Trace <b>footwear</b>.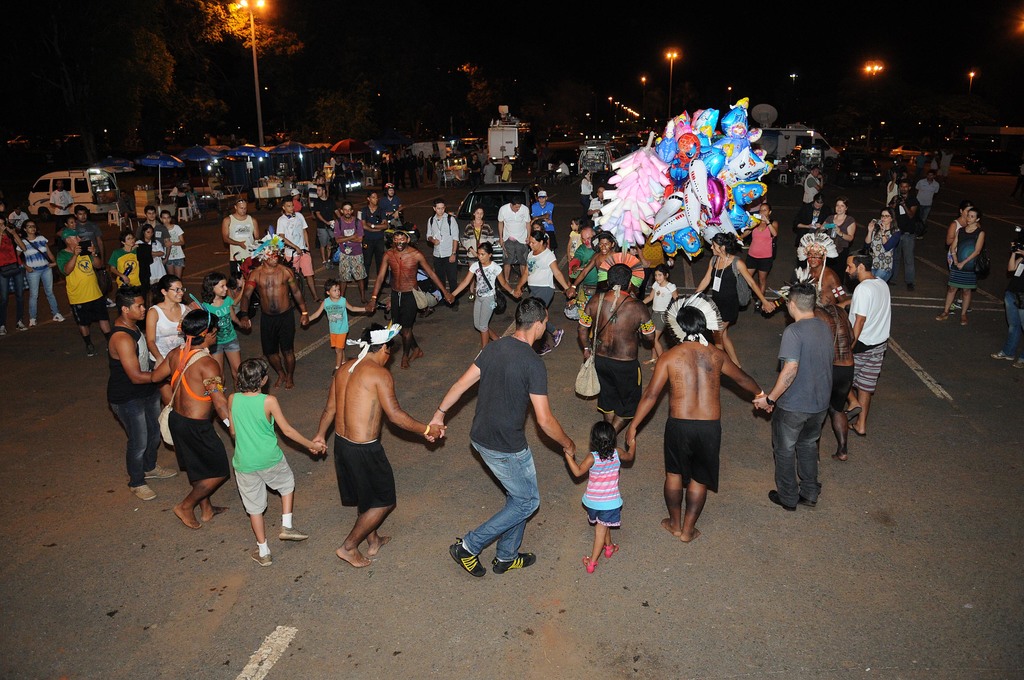
Traced to x1=1009 y1=357 x2=1023 y2=370.
